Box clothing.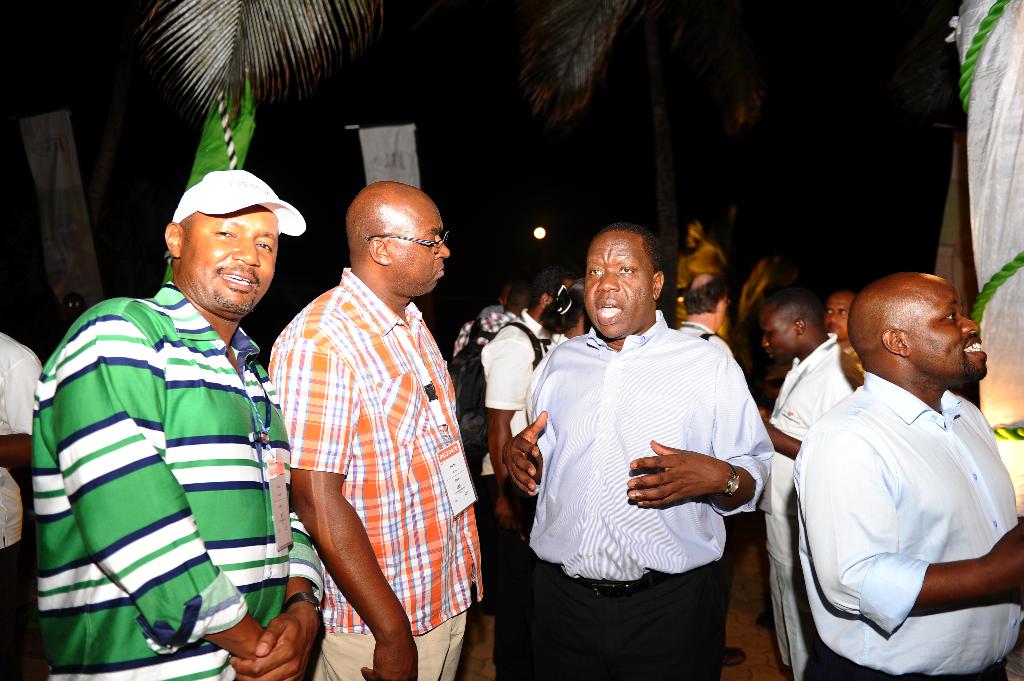
268,268,481,680.
